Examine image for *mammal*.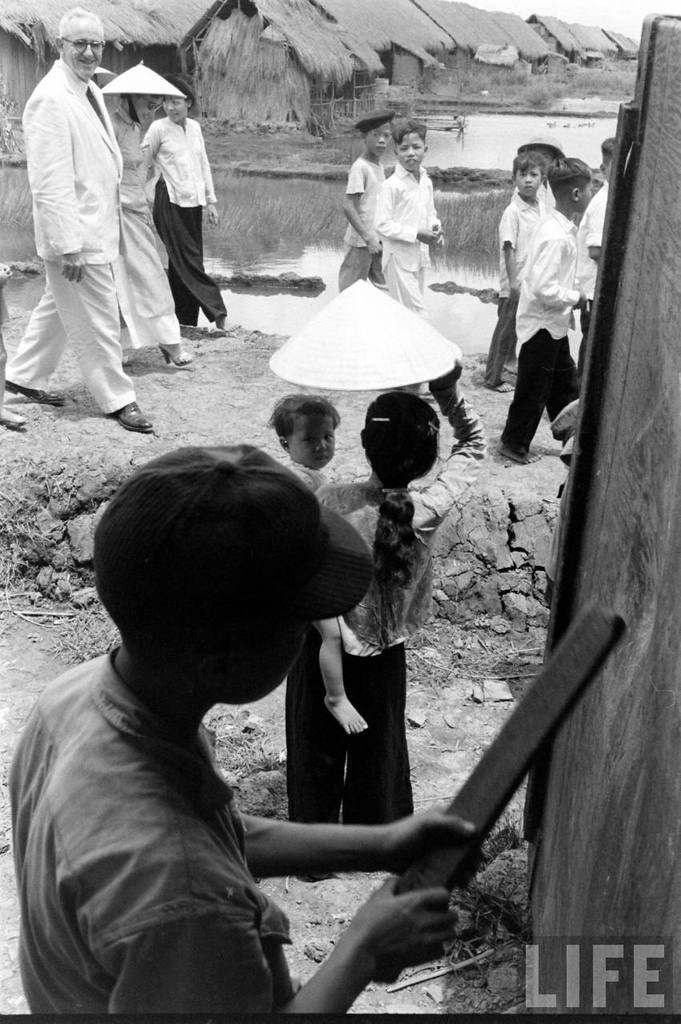
Examination result: [x1=270, y1=389, x2=369, y2=735].
